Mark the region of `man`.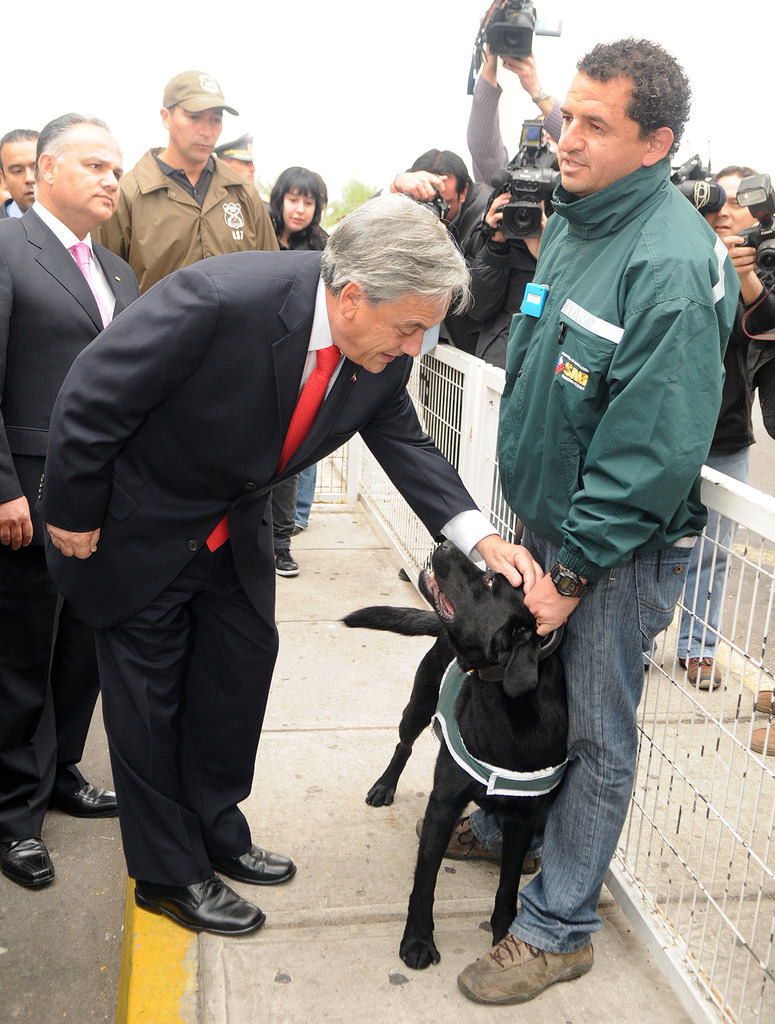
Region: [386,147,503,352].
